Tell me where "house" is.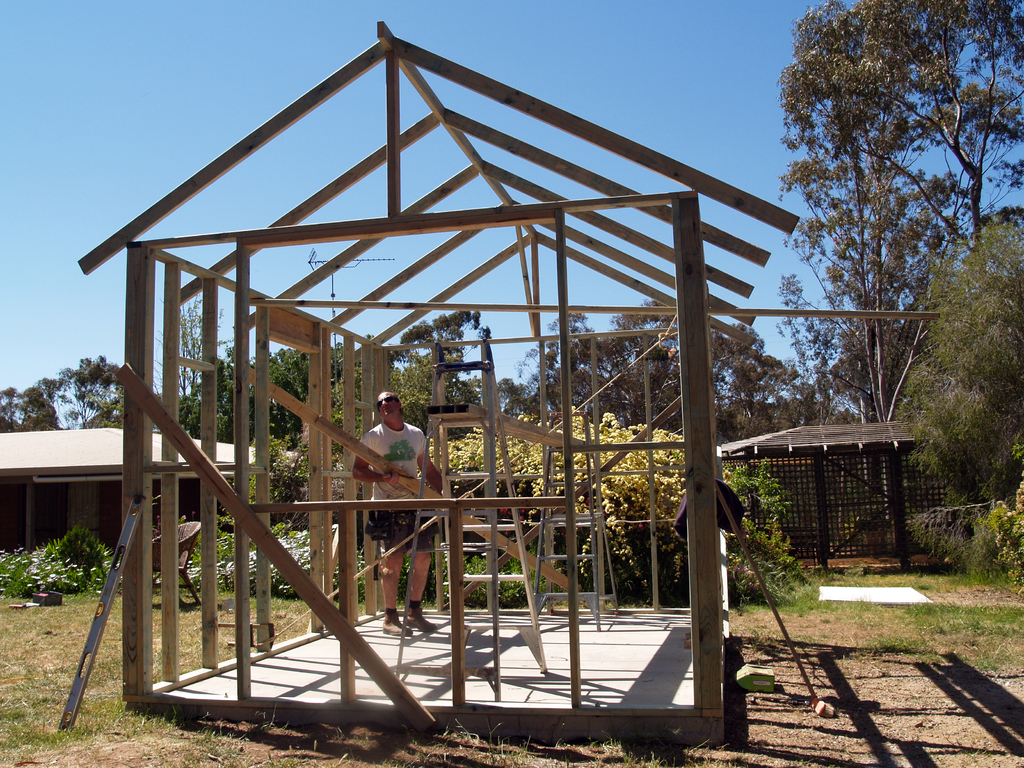
"house" is at {"x1": 0, "y1": 427, "x2": 303, "y2": 550}.
